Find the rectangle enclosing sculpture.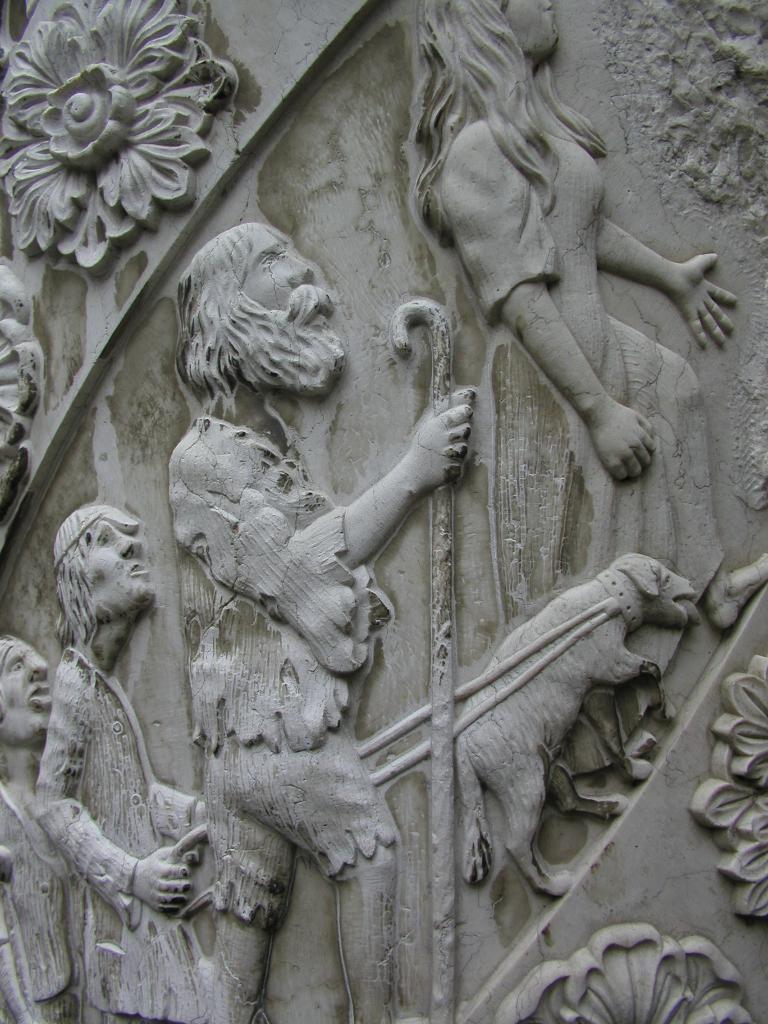
[x1=159, y1=214, x2=478, y2=1023].
